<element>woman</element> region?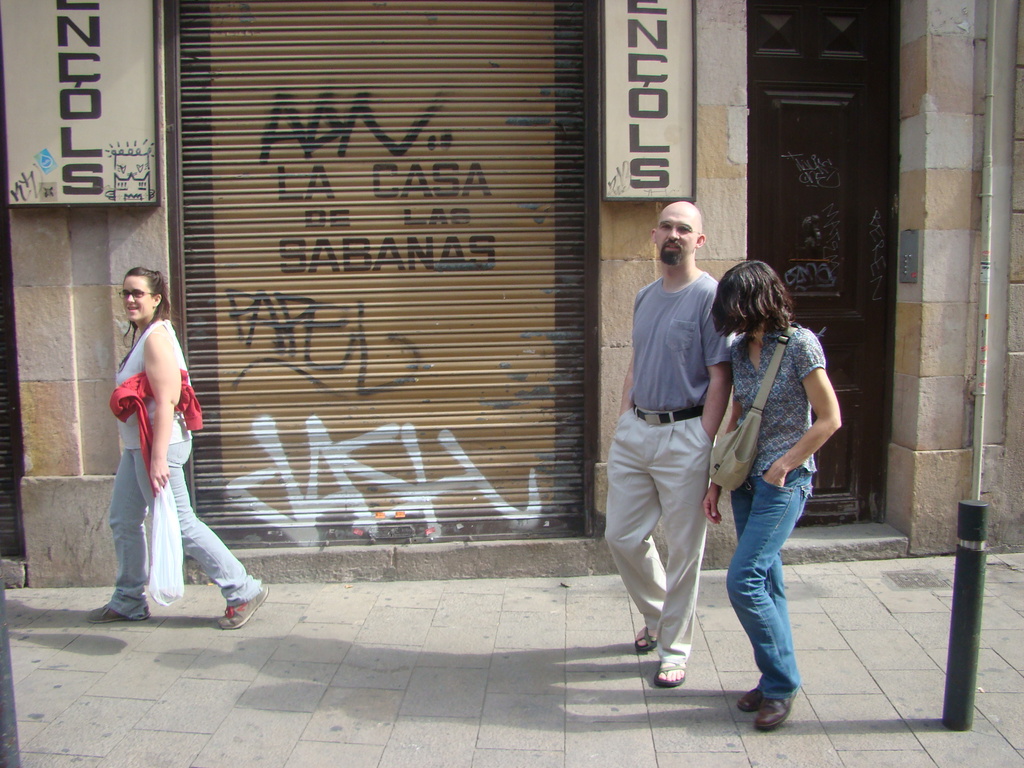
90, 266, 269, 632
